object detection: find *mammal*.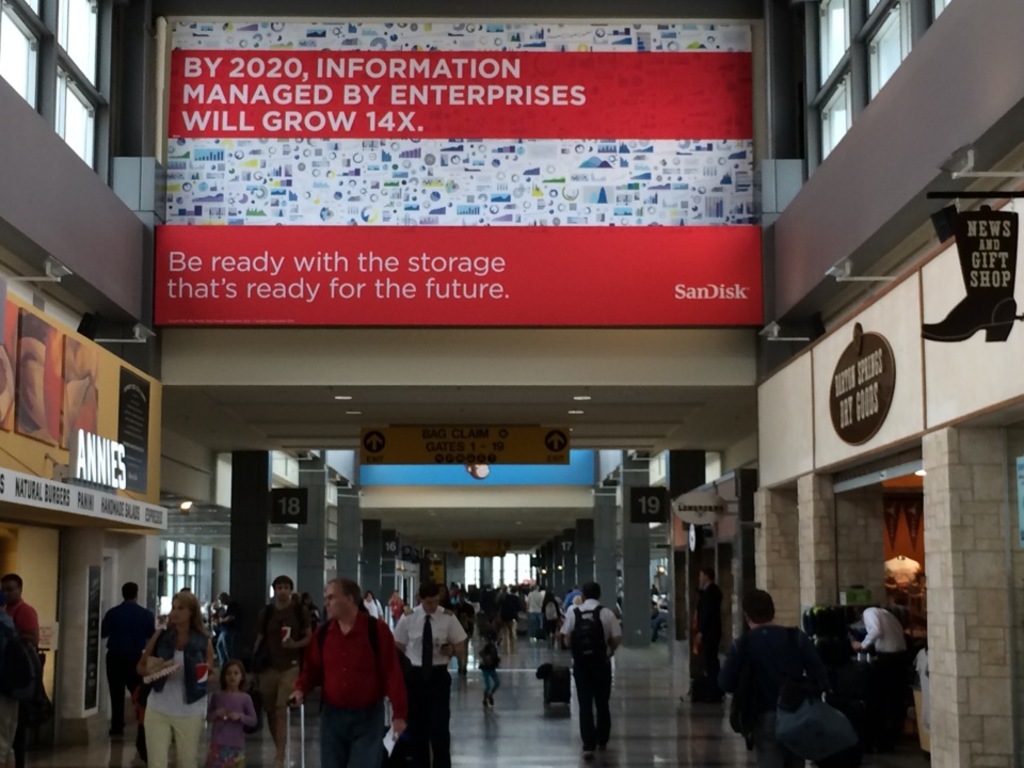
559, 581, 619, 746.
